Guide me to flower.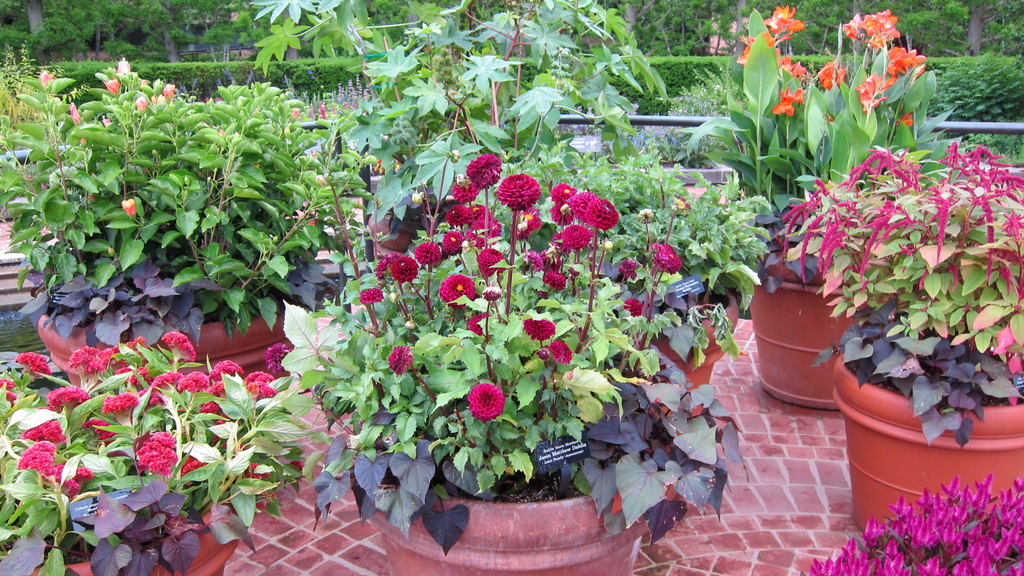
Guidance: {"x1": 118, "y1": 196, "x2": 139, "y2": 214}.
